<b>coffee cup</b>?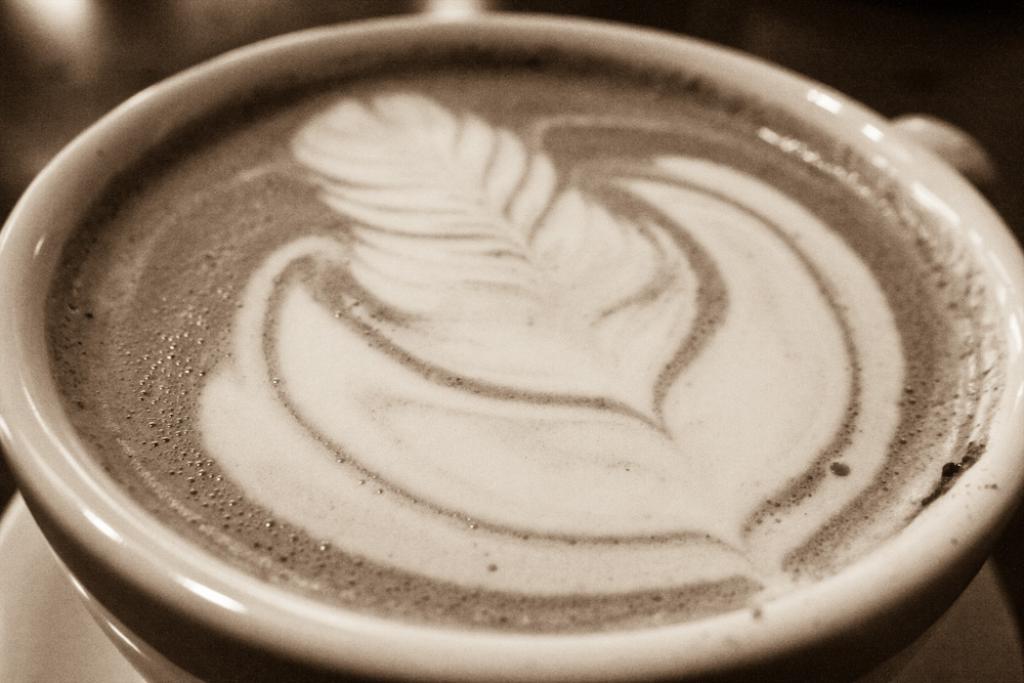
(0,8,1023,682)
